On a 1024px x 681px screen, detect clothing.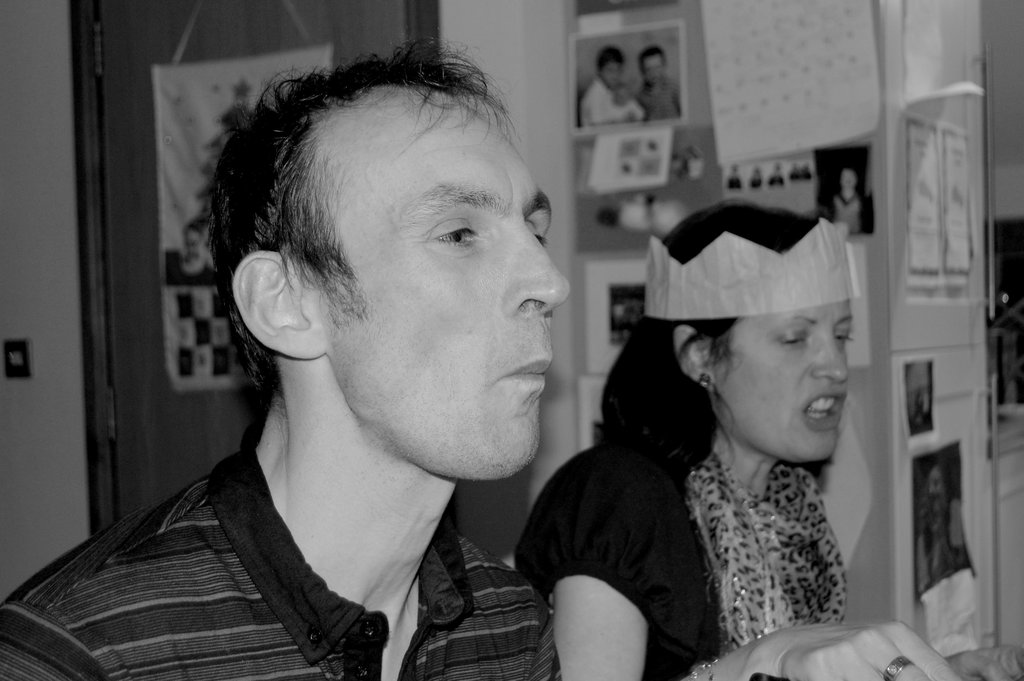
crop(0, 437, 568, 680).
